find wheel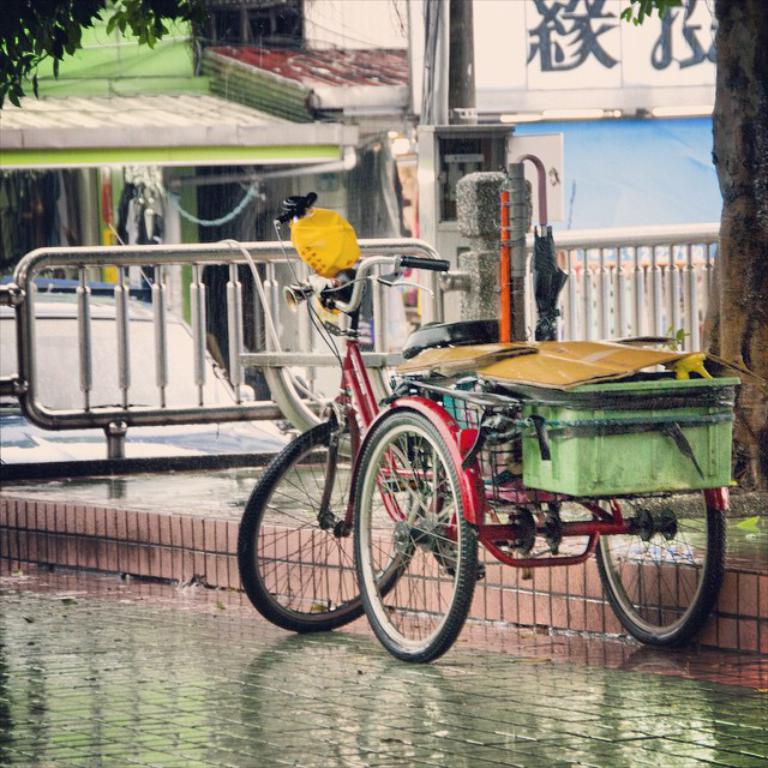
x1=589 y1=487 x2=728 y2=649
